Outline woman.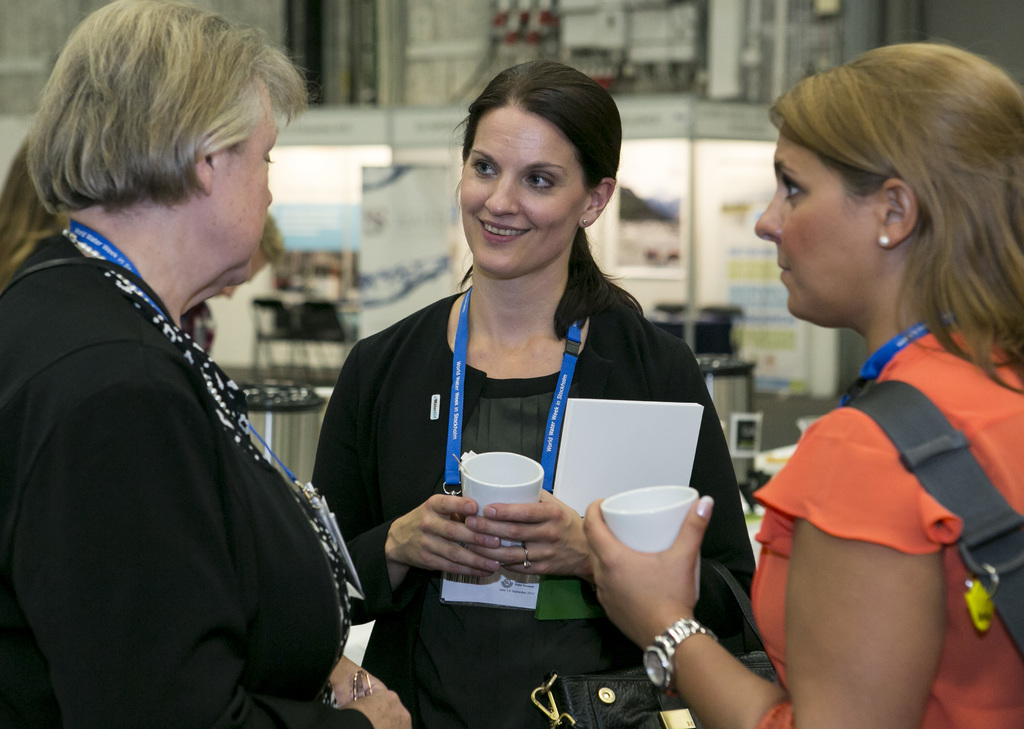
Outline: (1,0,414,728).
